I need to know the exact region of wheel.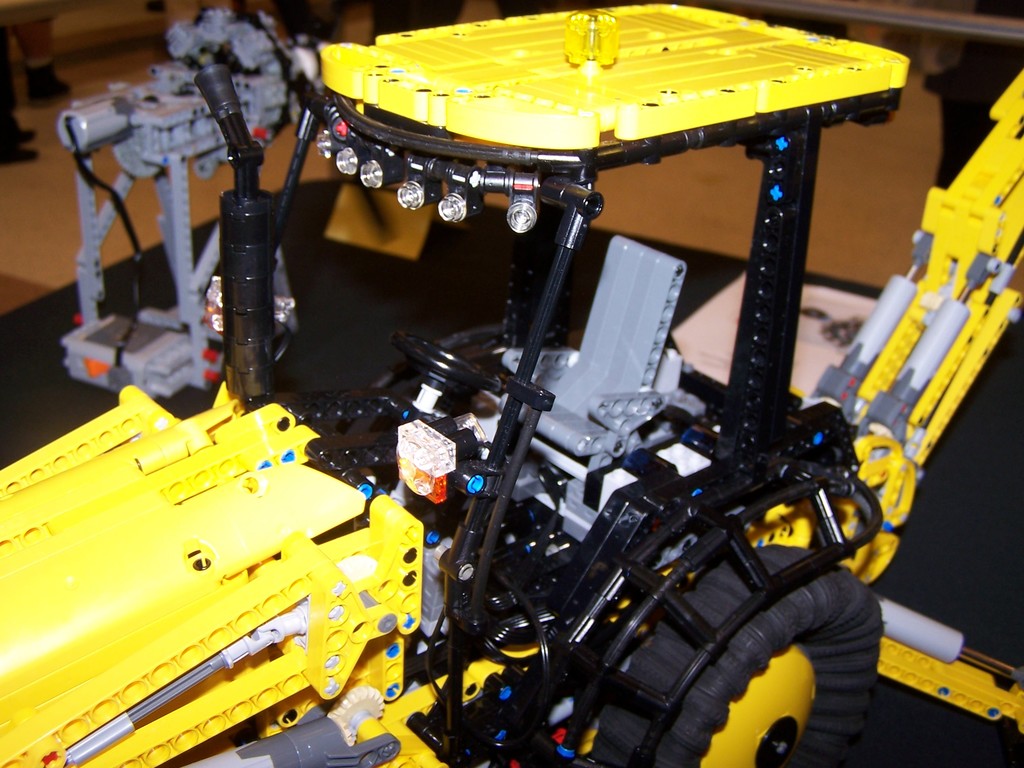
Region: {"x1": 591, "y1": 542, "x2": 883, "y2": 767}.
